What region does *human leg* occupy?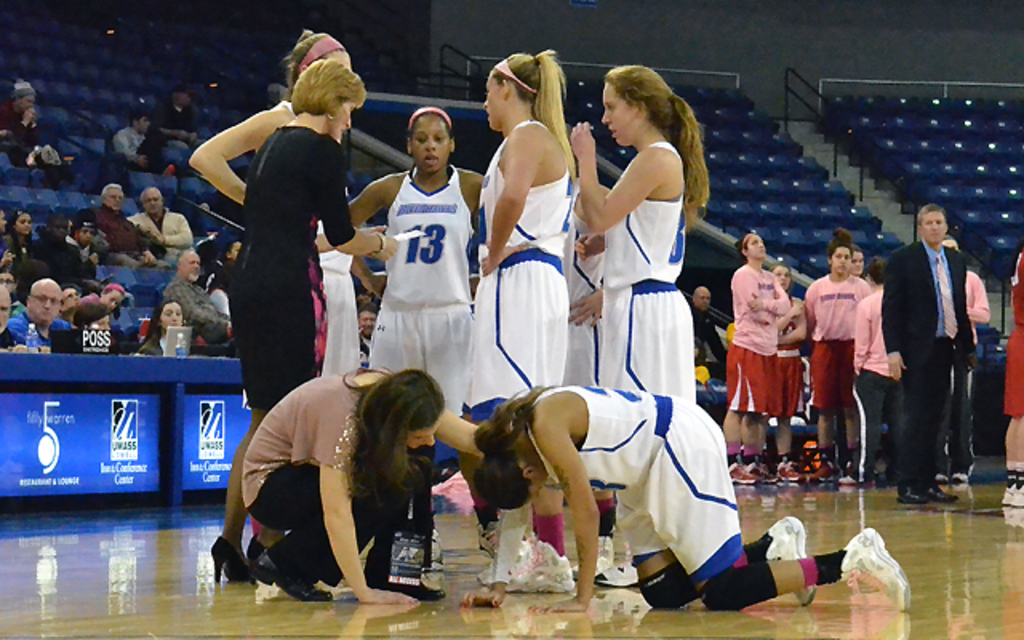
bbox=[213, 392, 262, 582].
